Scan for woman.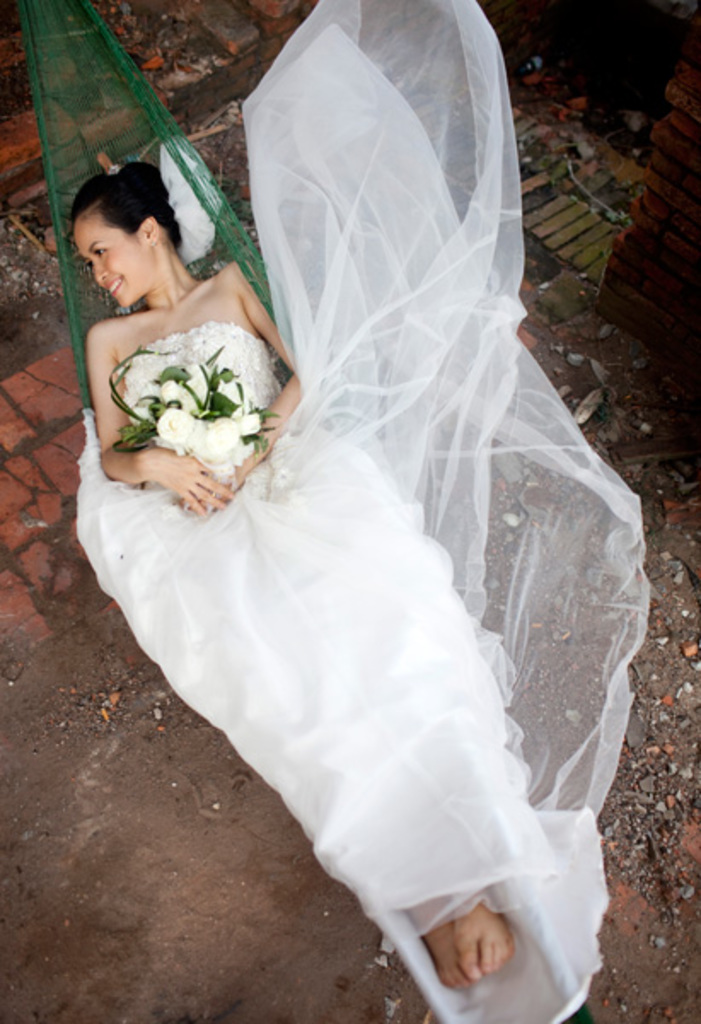
Scan result: pyautogui.locateOnScreen(61, 152, 536, 998).
